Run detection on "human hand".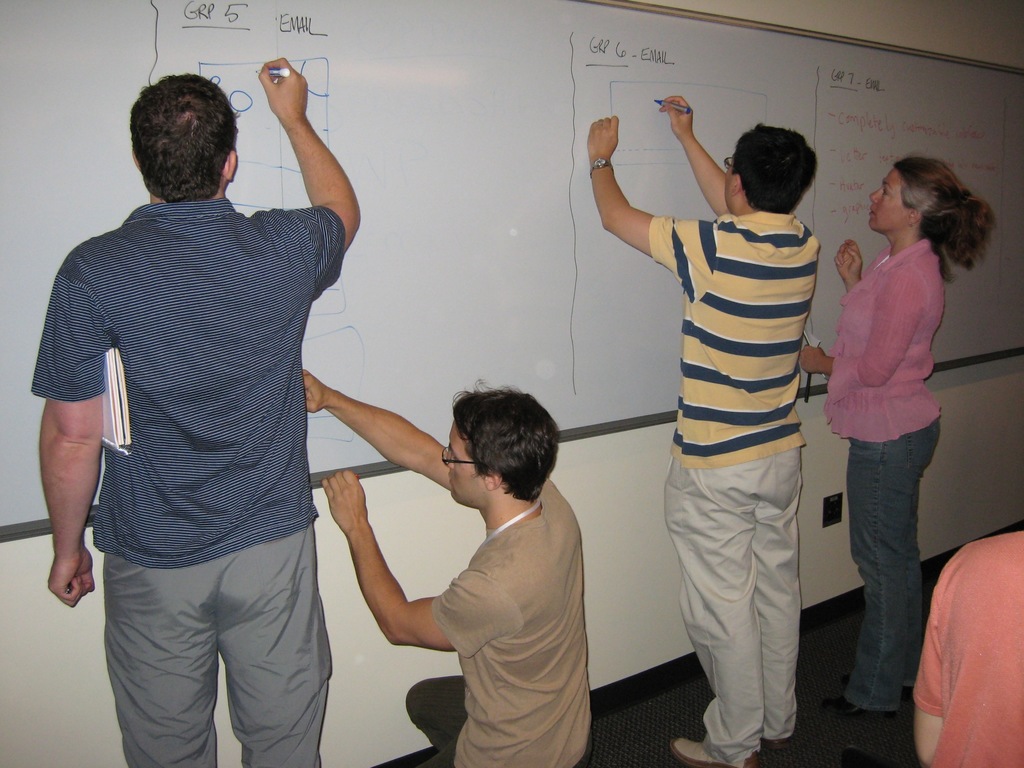
Result: locate(303, 371, 332, 414).
